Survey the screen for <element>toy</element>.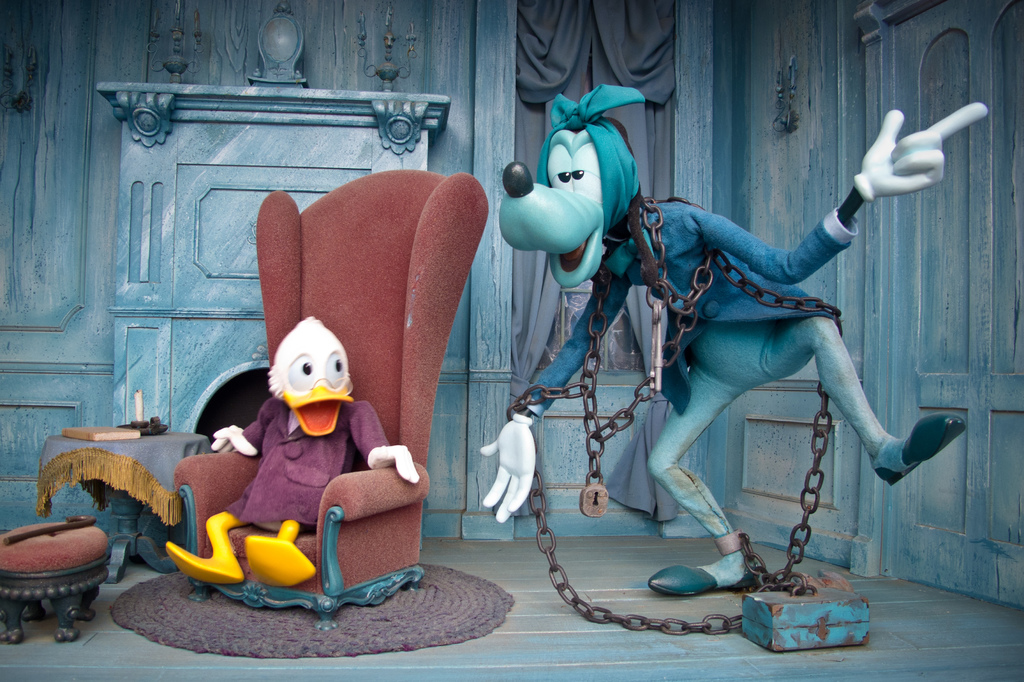
Survey found: 476 82 991 596.
